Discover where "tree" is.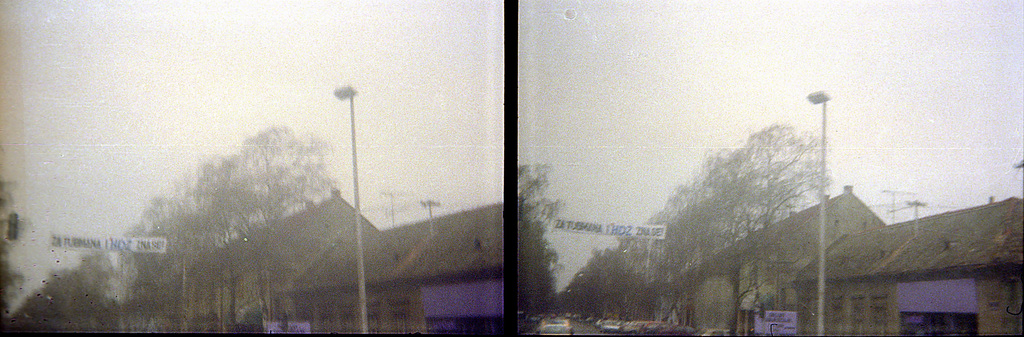
Discovered at bbox(195, 145, 246, 307).
